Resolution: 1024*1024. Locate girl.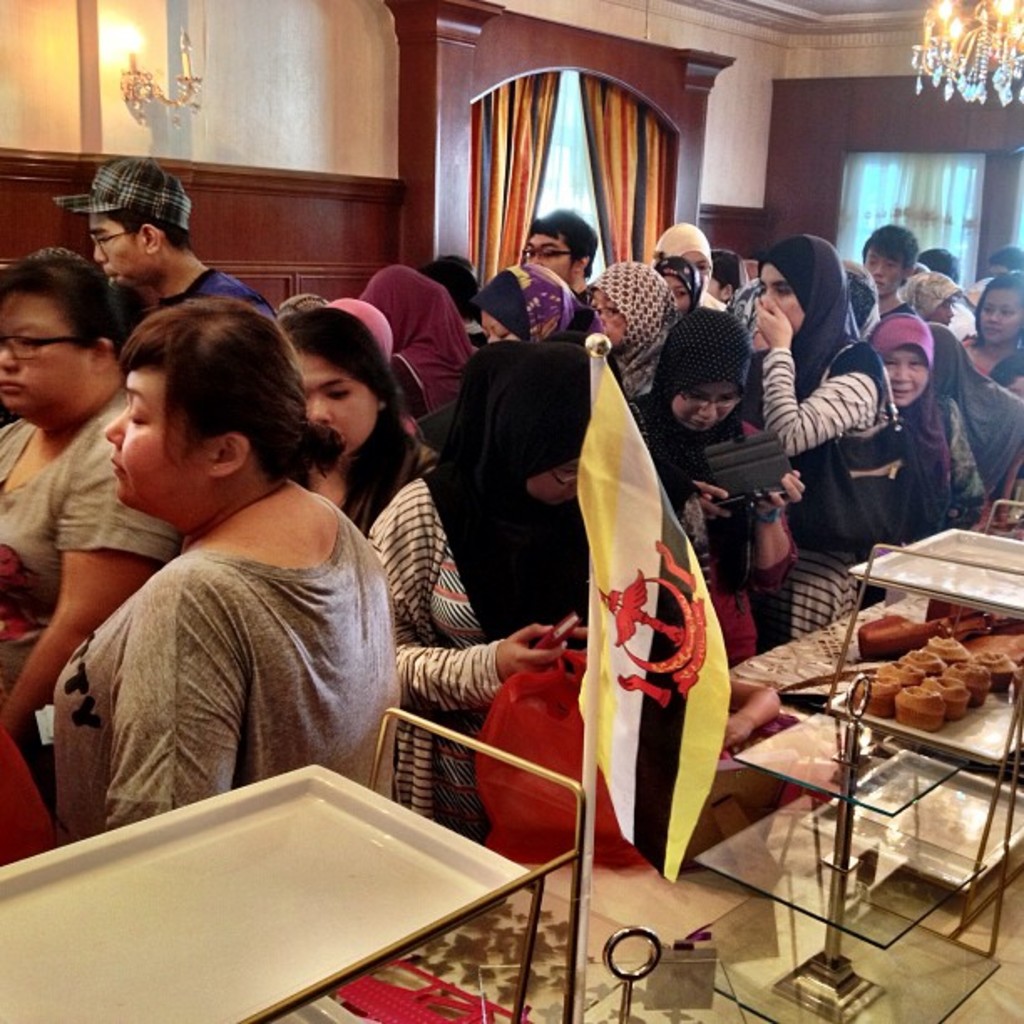
locate(957, 269, 1022, 375).
